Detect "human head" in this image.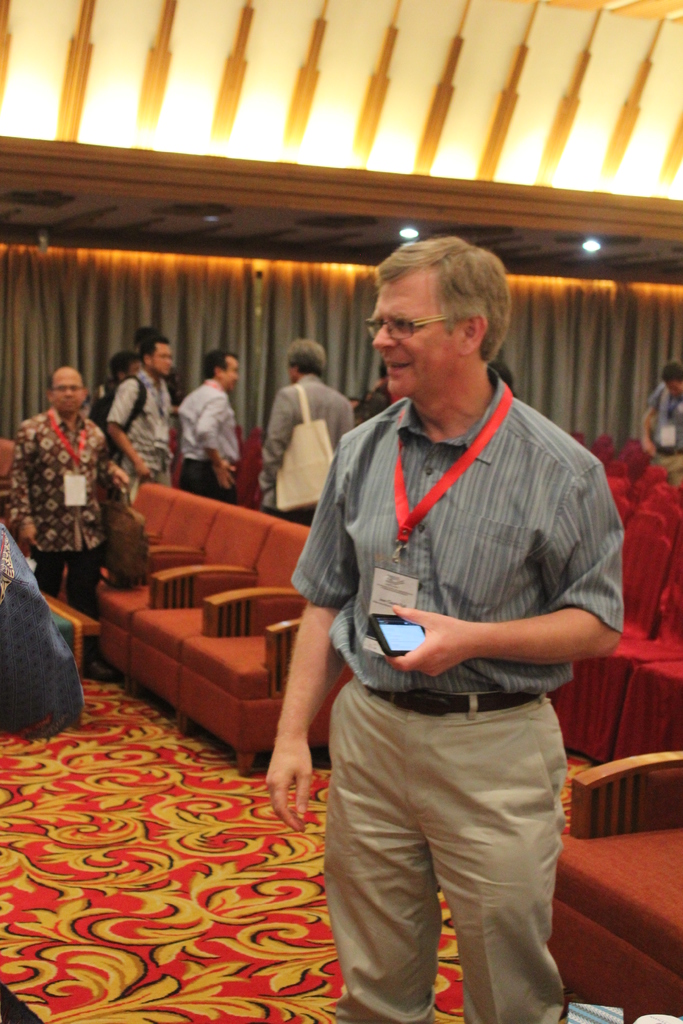
Detection: 142 333 173 374.
